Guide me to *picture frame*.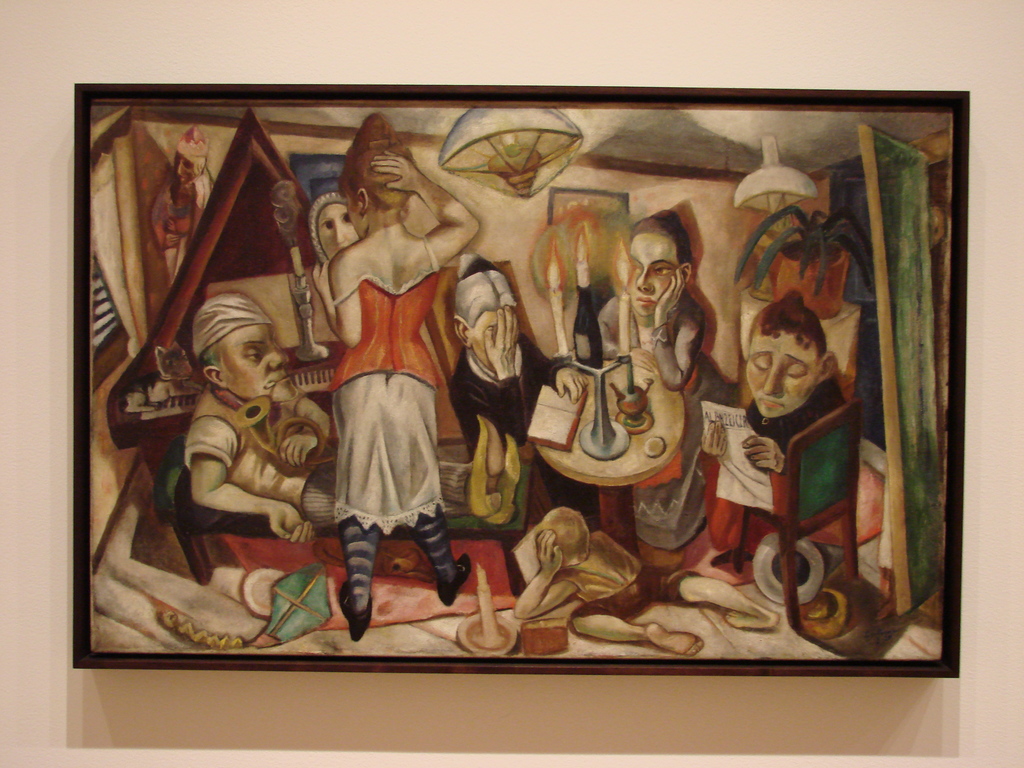
Guidance: select_region(70, 81, 970, 680).
